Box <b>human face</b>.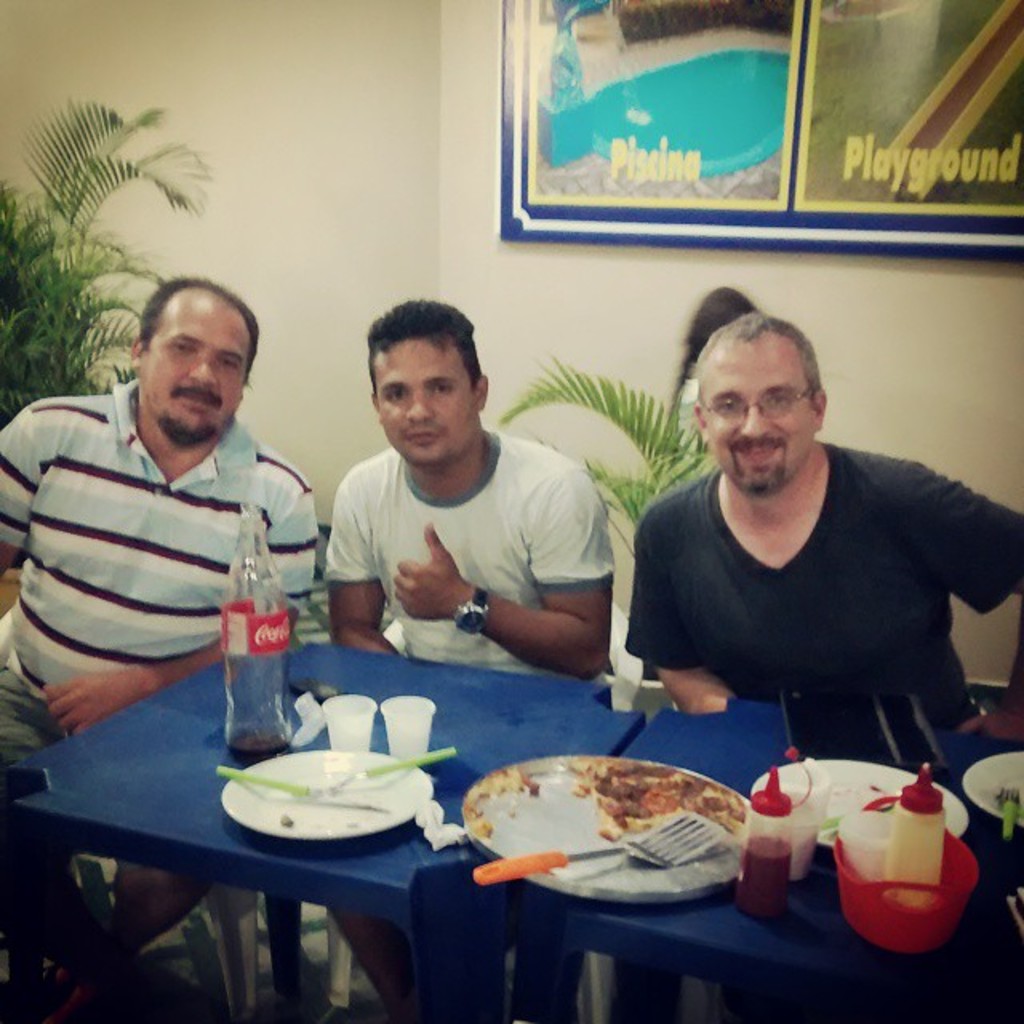
(371, 349, 474, 467).
